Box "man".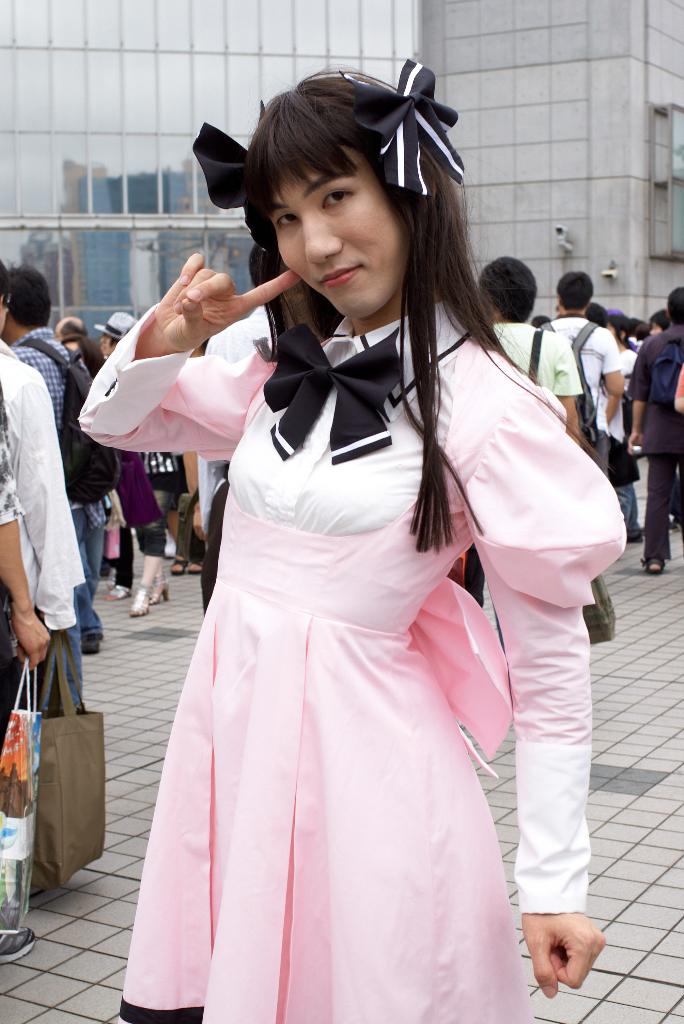
<bbox>543, 267, 628, 476</bbox>.
